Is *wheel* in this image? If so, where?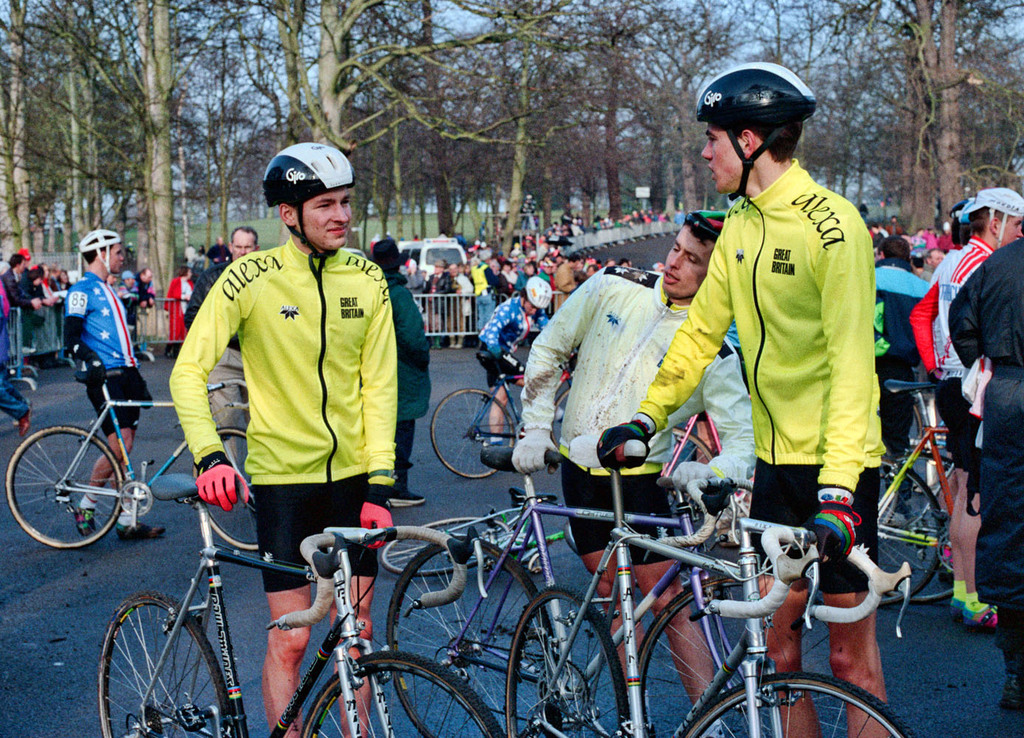
Yes, at 380/542/553/737.
